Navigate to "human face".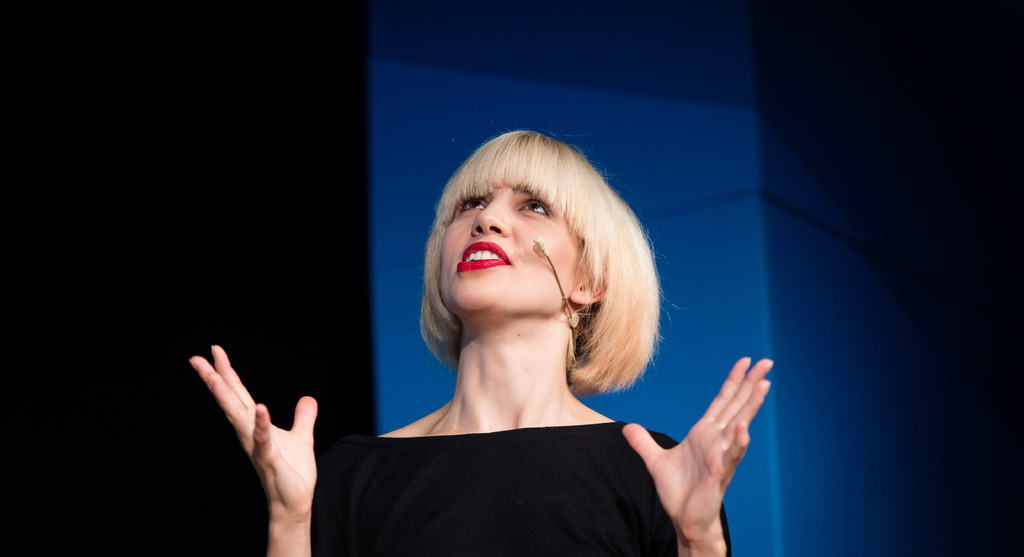
Navigation target: [439,155,574,316].
